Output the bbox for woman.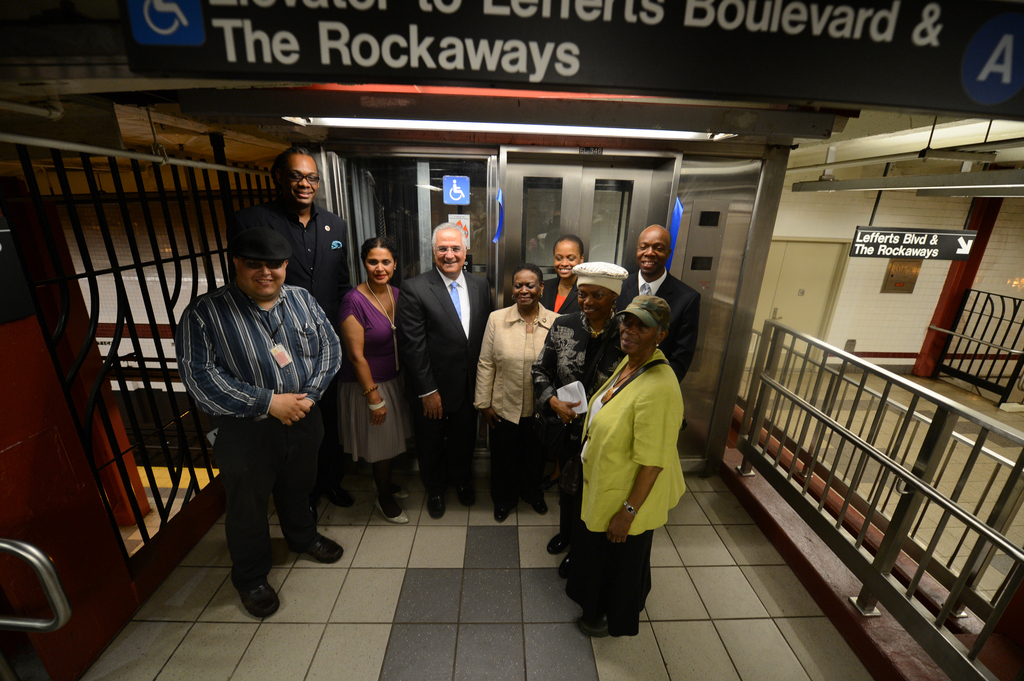
560/285/702/643.
